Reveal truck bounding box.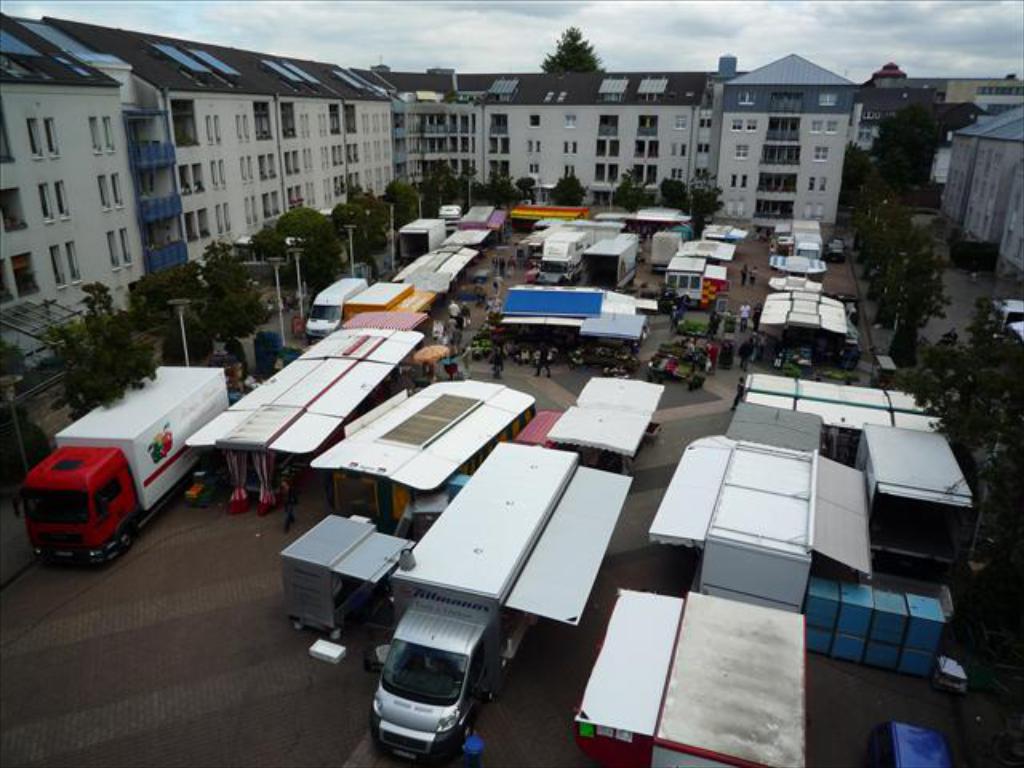
Revealed: <box>534,230,589,286</box>.
